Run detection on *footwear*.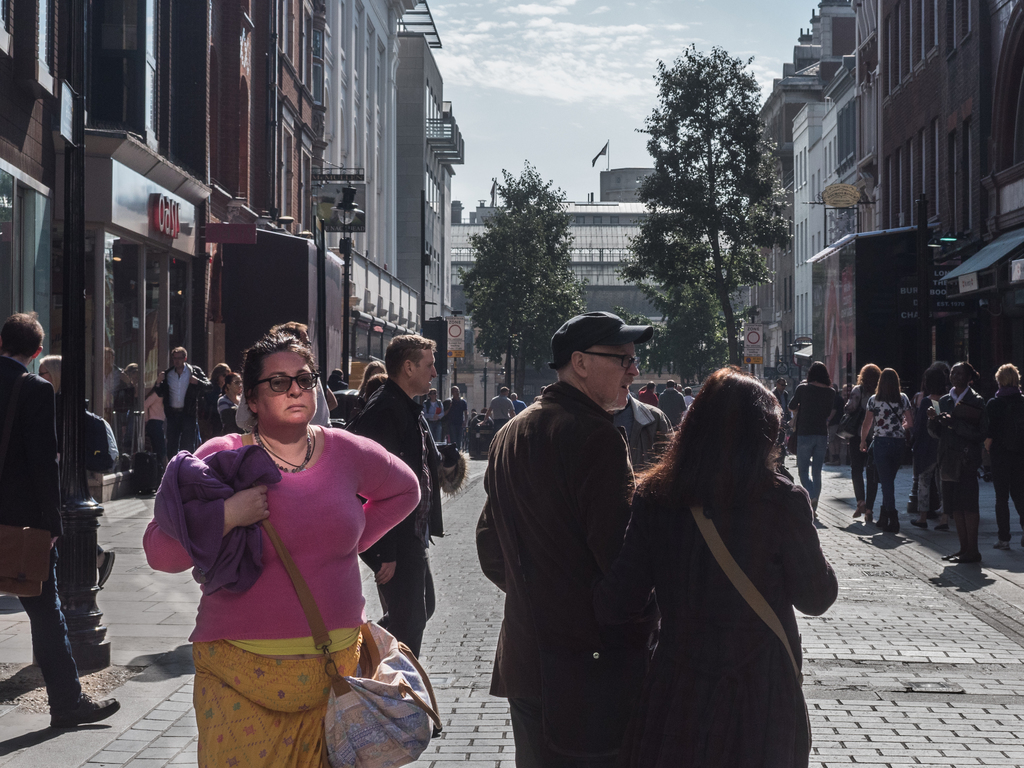
Result: detection(850, 499, 868, 519).
